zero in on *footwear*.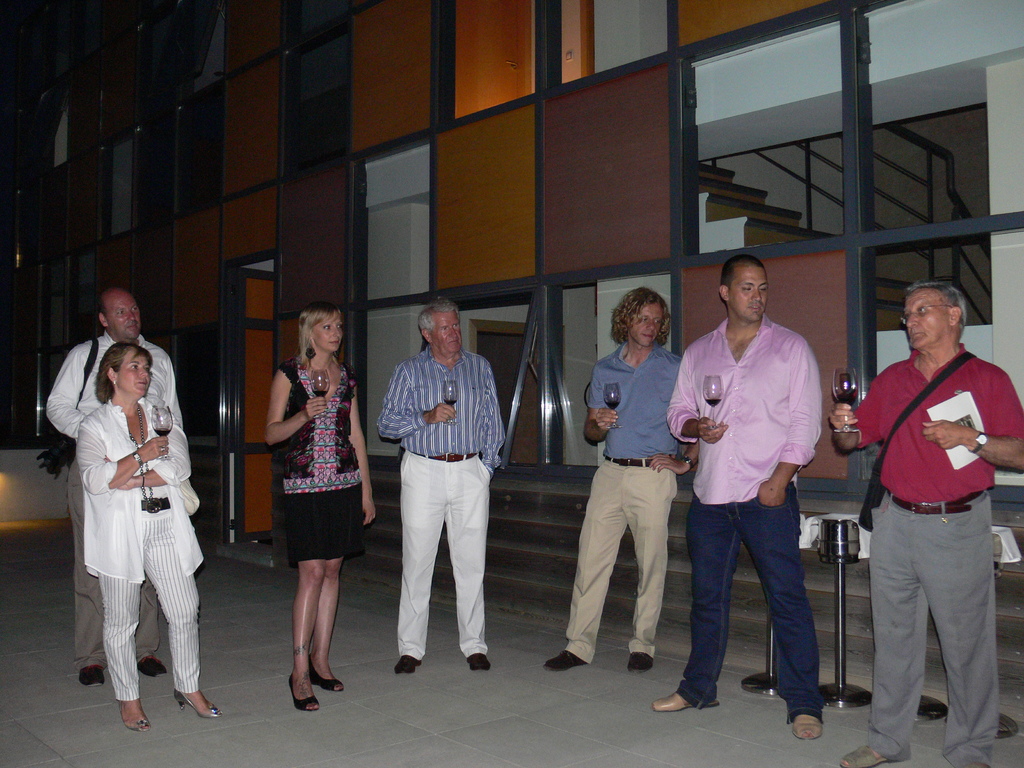
Zeroed in: BBox(630, 653, 654, 673).
